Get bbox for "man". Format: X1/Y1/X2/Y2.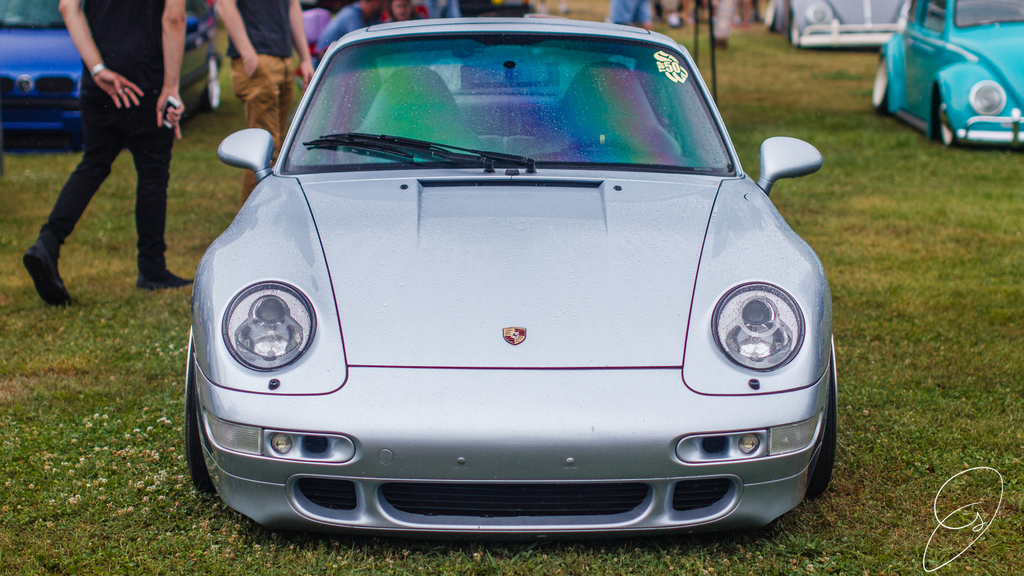
212/0/314/198.
